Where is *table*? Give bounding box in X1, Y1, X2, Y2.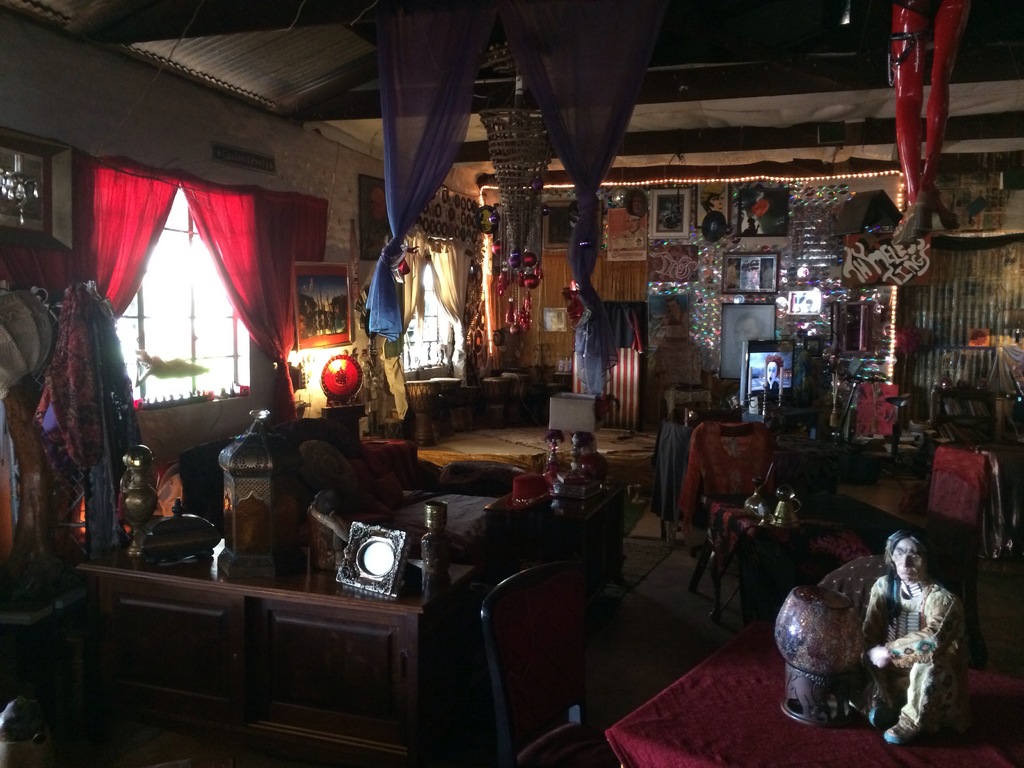
701, 489, 926, 620.
